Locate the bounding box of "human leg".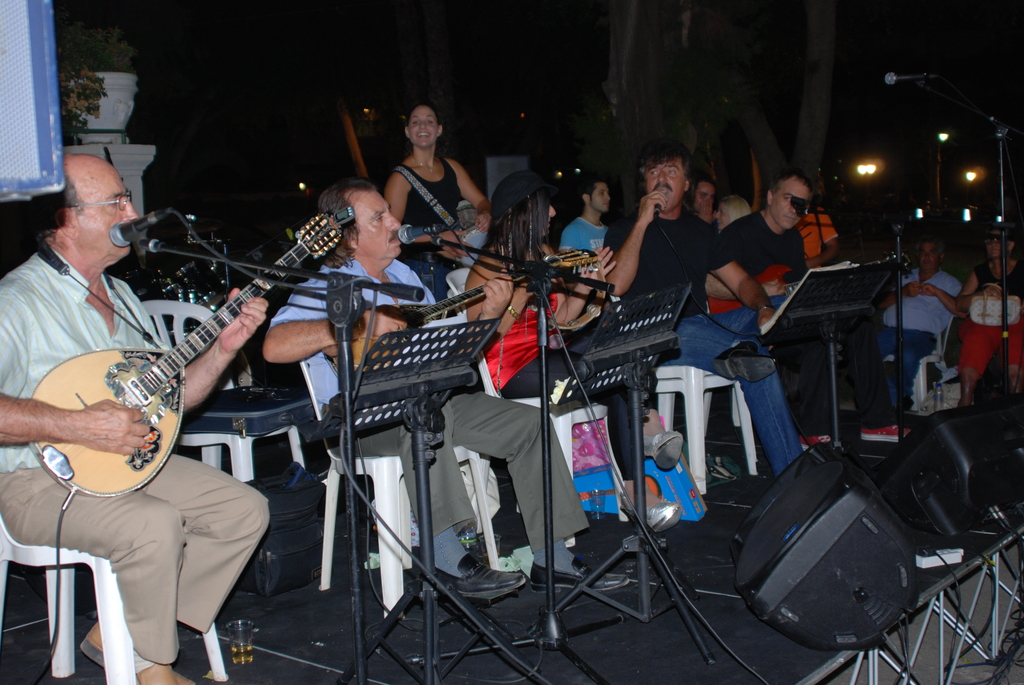
Bounding box: 672:308:776:384.
